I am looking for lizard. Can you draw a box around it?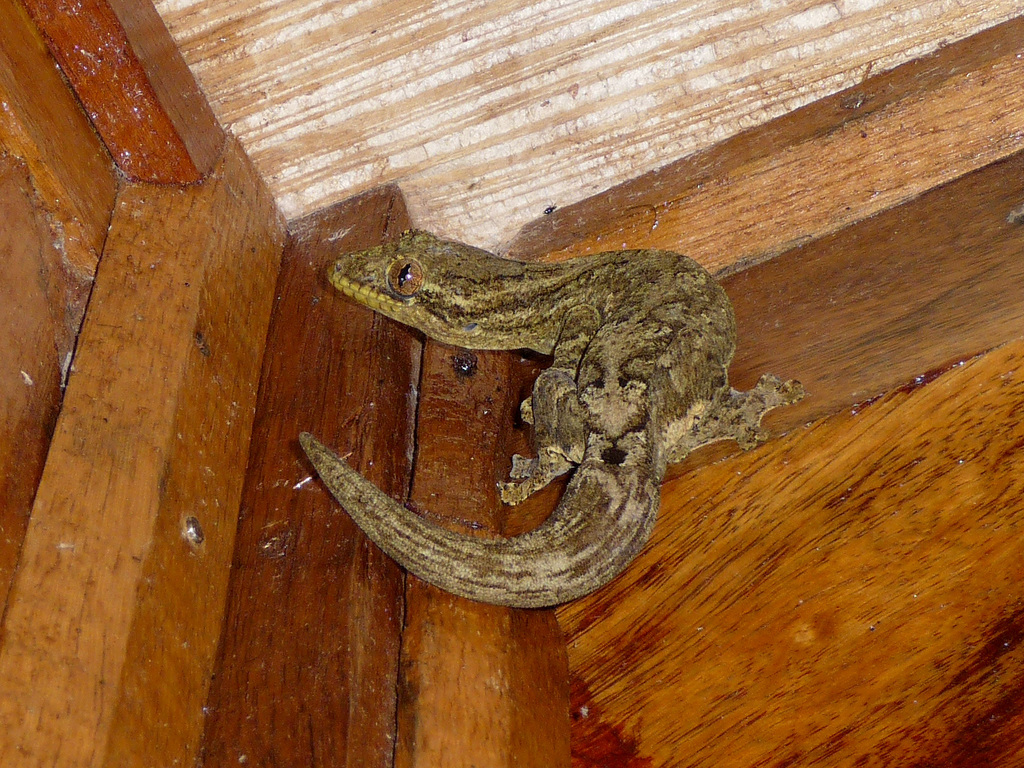
Sure, the bounding box is (x1=291, y1=204, x2=793, y2=643).
